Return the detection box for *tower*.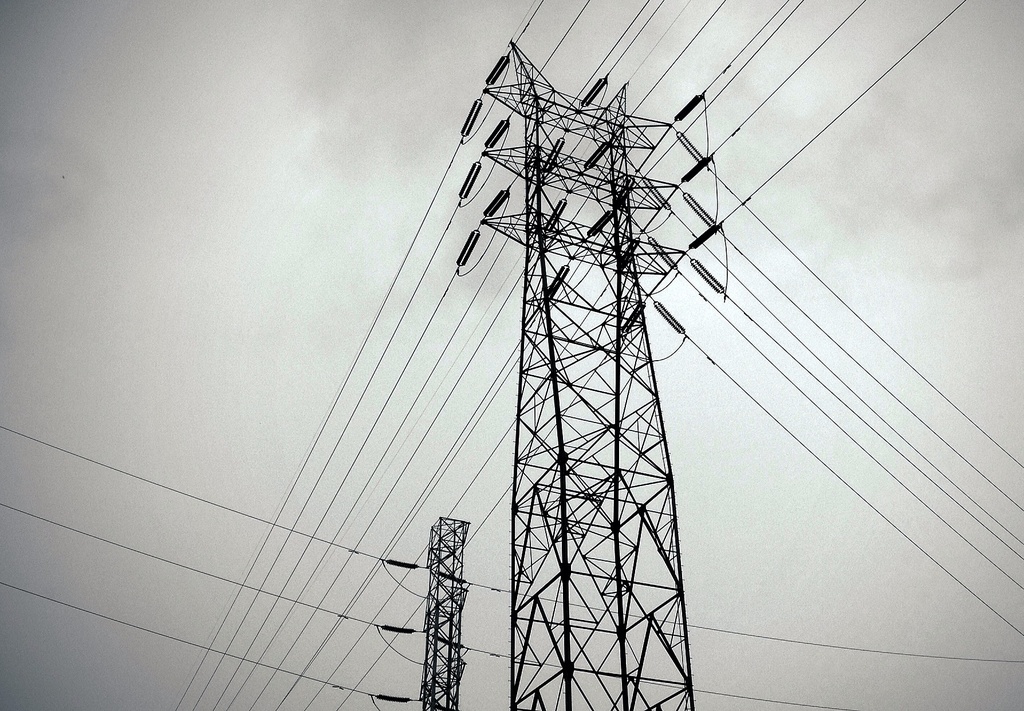
region(460, 30, 733, 703).
